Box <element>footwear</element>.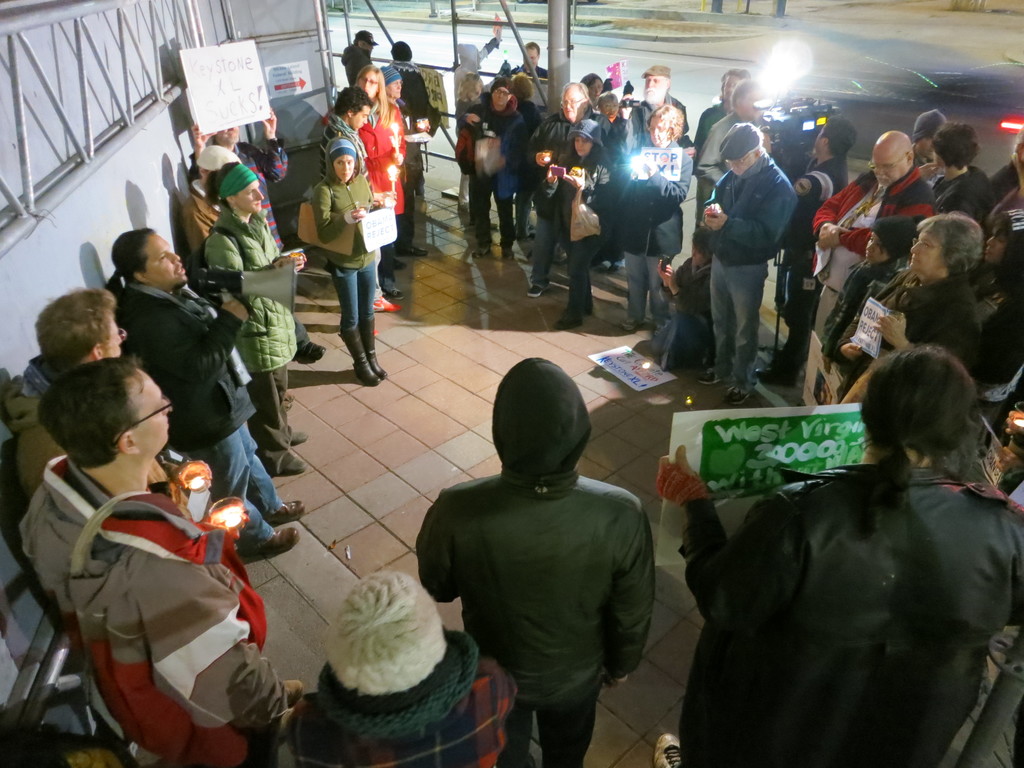
{"x1": 717, "y1": 385, "x2": 747, "y2": 408}.
